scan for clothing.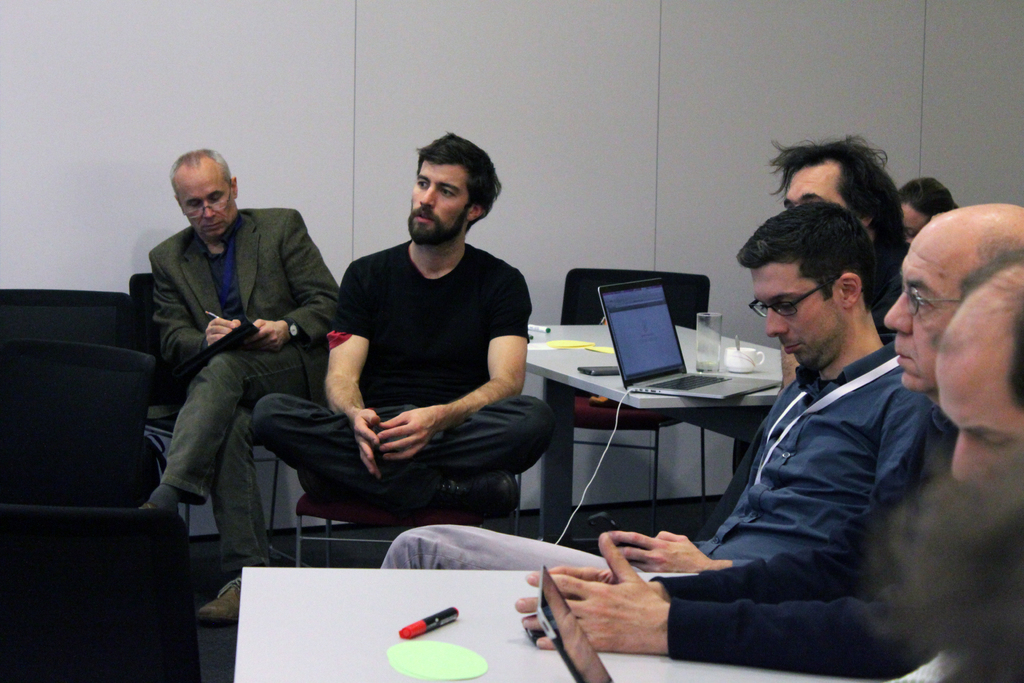
Scan result: select_region(335, 241, 532, 413).
